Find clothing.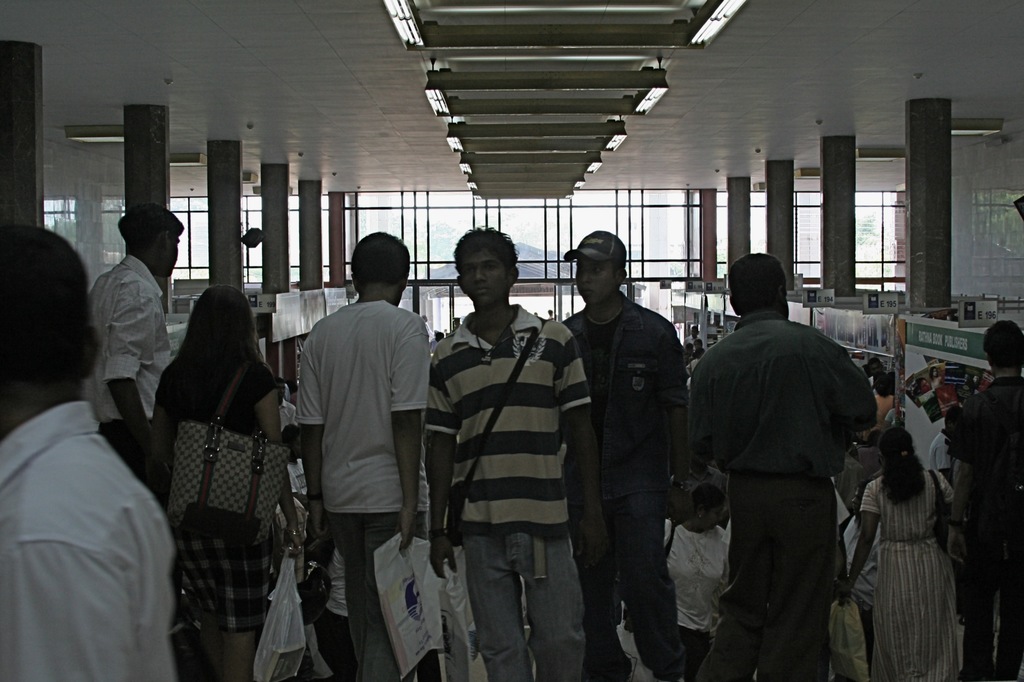
(556,287,692,669).
